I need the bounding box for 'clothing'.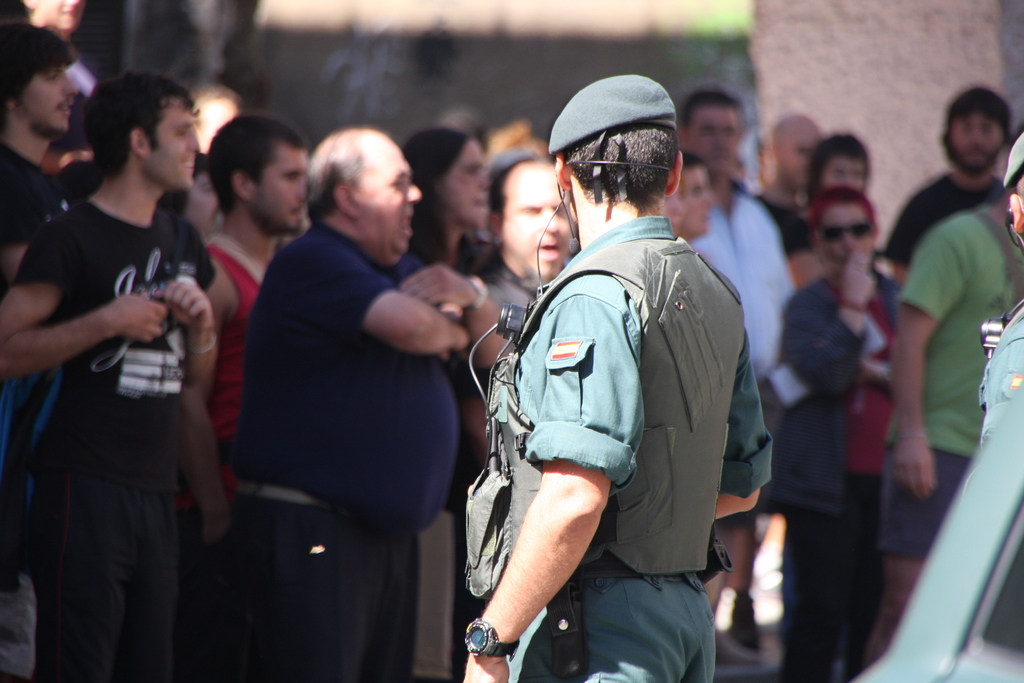
Here it is: bbox(173, 234, 266, 682).
